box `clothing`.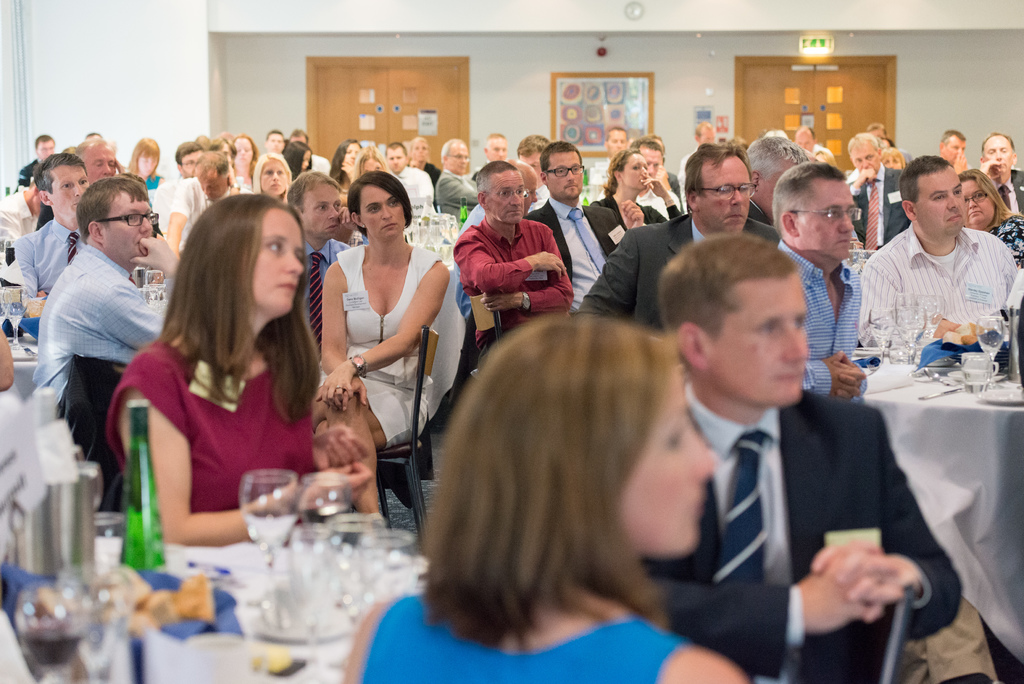
<box>19,156,50,183</box>.
